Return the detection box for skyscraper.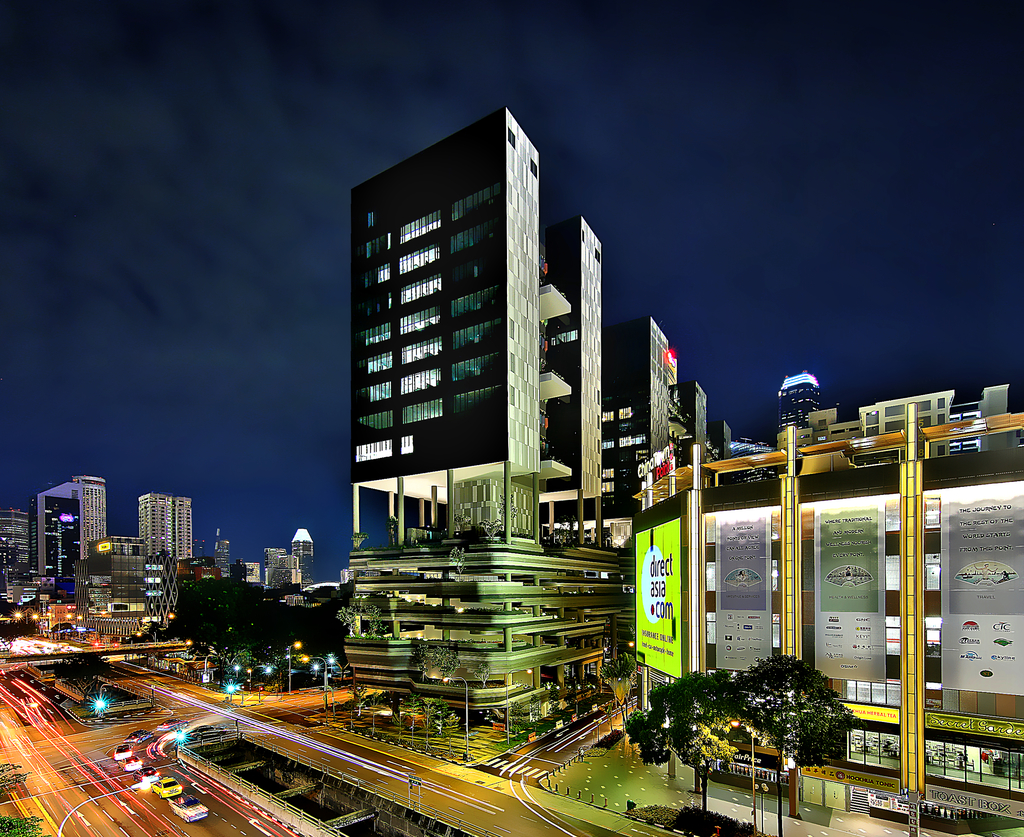
region(595, 319, 680, 454).
